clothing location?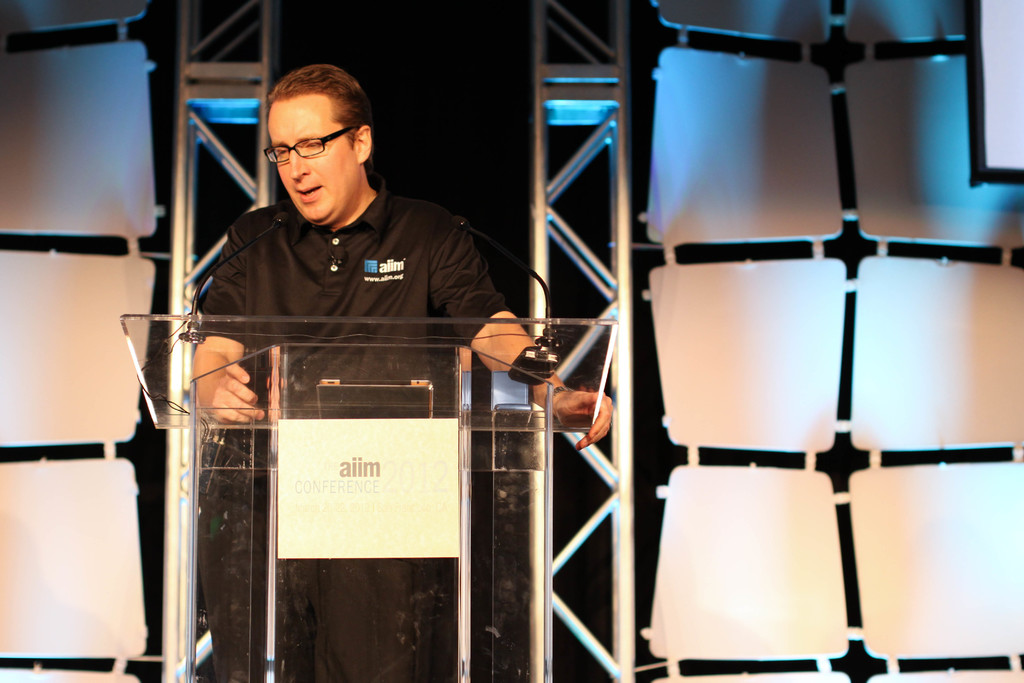
201, 202, 520, 389
